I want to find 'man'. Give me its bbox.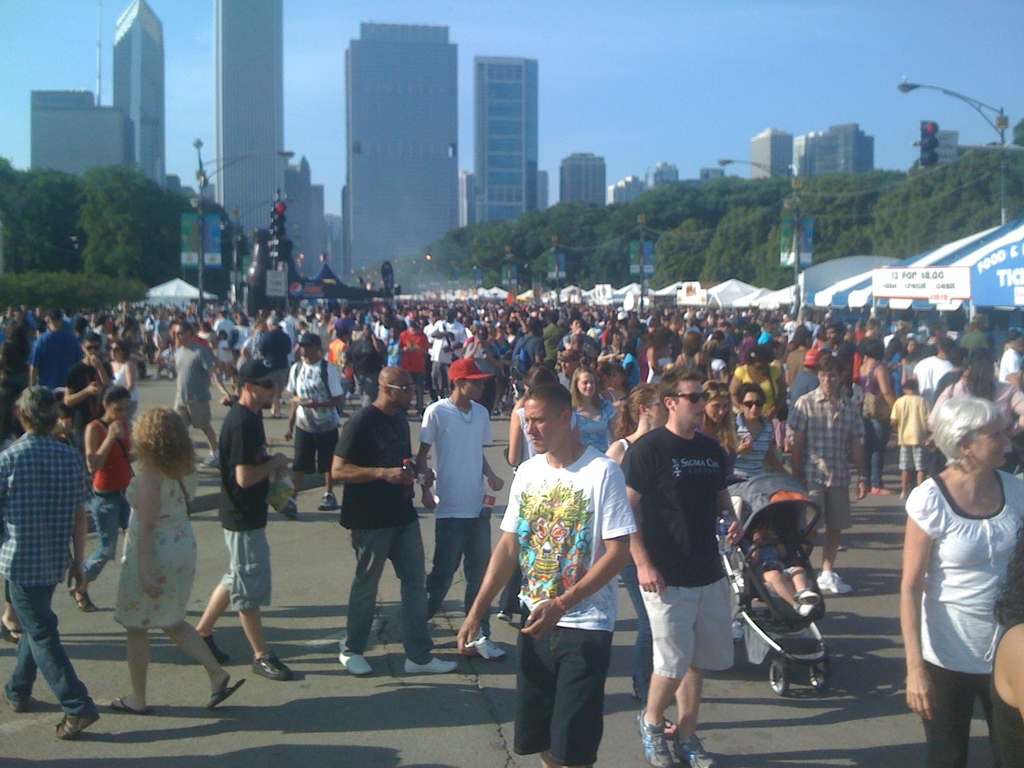
67:332:115:451.
